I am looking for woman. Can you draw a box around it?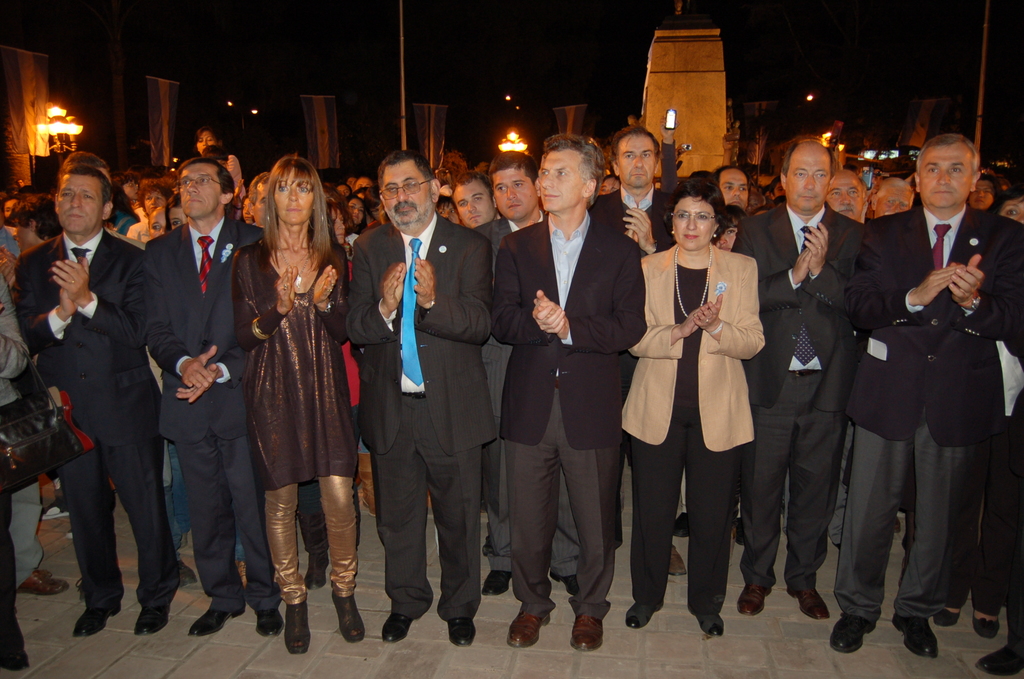
Sure, the bounding box is box(965, 171, 1002, 218).
